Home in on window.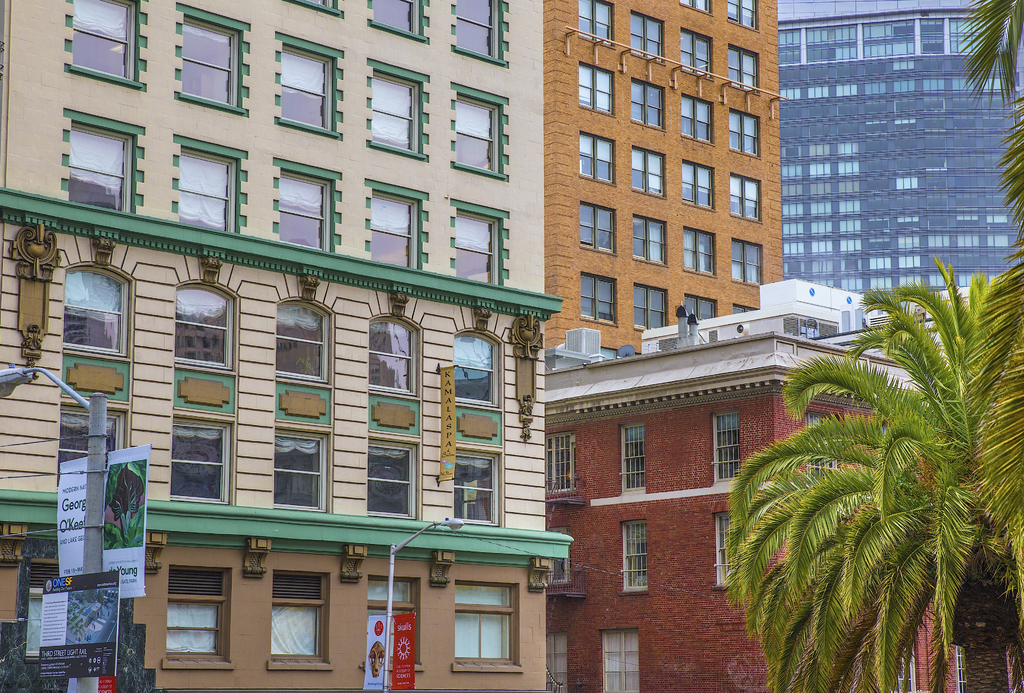
Homed in at select_region(612, 418, 652, 493).
